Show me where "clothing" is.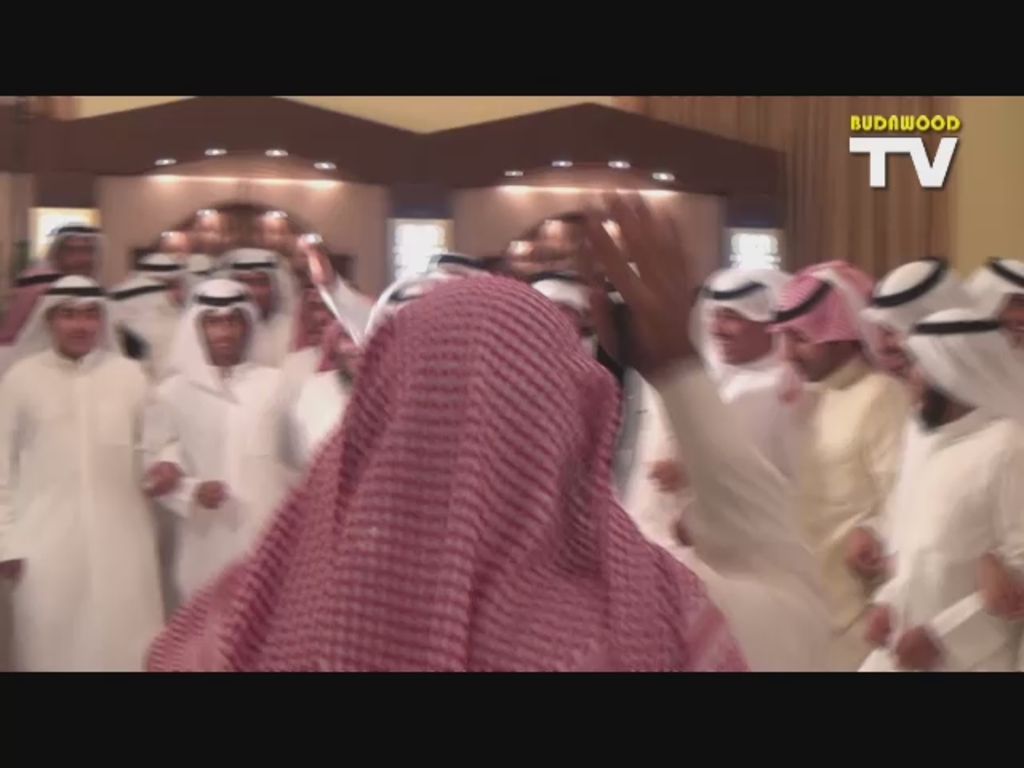
"clothing" is at <bbox>150, 277, 290, 595</bbox>.
